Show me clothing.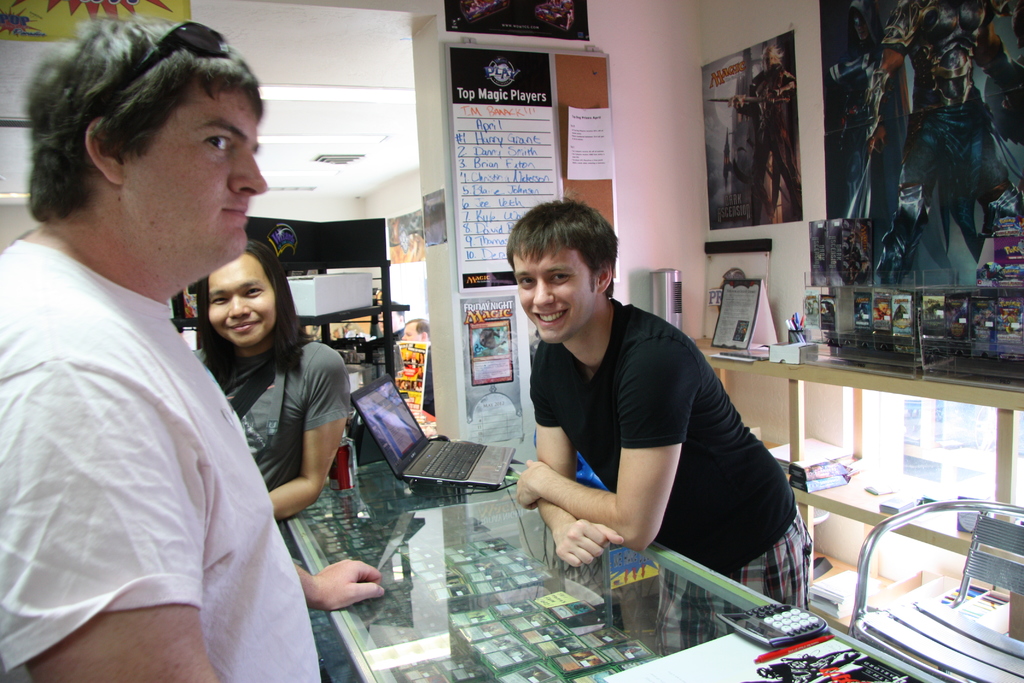
clothing is here: (left=525, top=300, right=819, bottom=611).
